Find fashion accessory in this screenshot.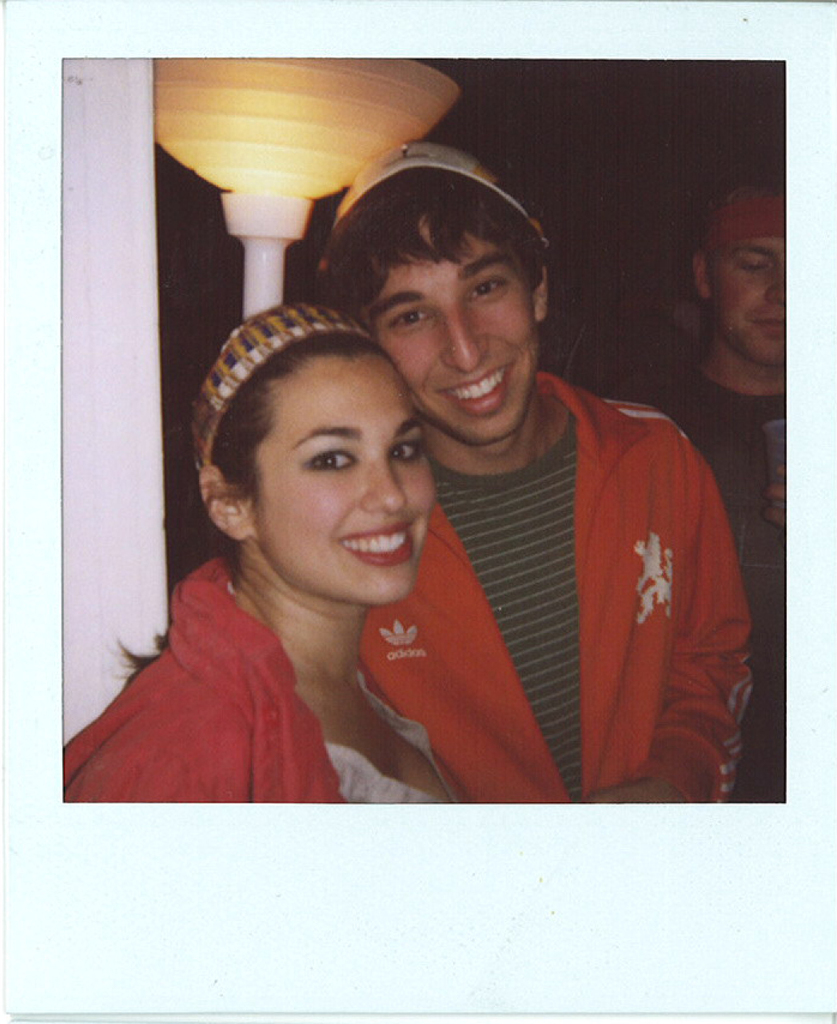
The bounding box for fashion accessory is 704/193/789/257.
